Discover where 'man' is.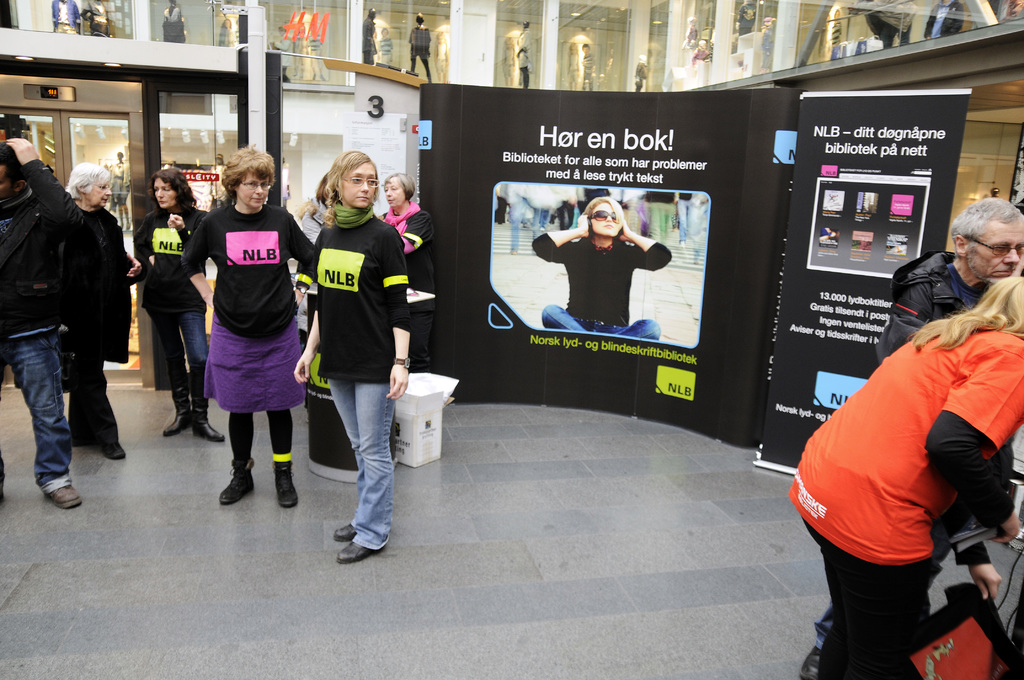
Discovered at bbox(869, 192, 1023, 376).
